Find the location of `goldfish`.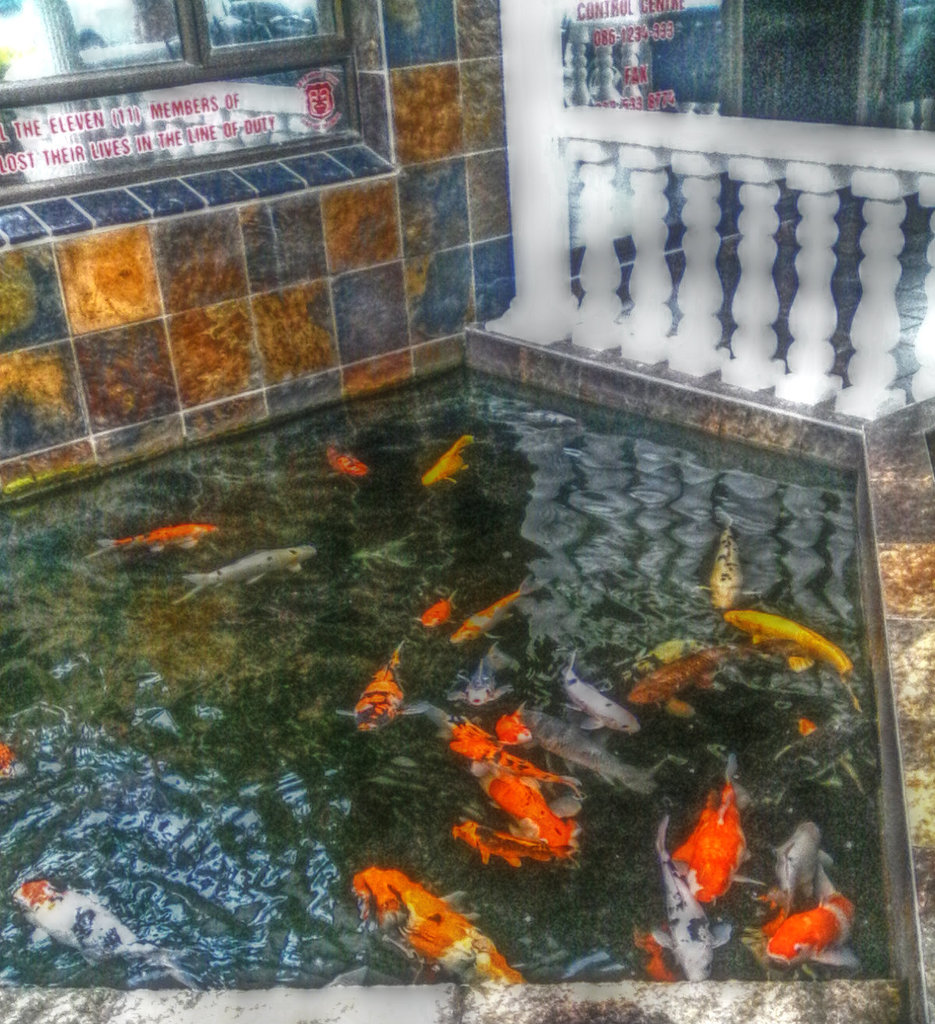
Location: [x1=629, y1=644, x2=757, y2=702].
